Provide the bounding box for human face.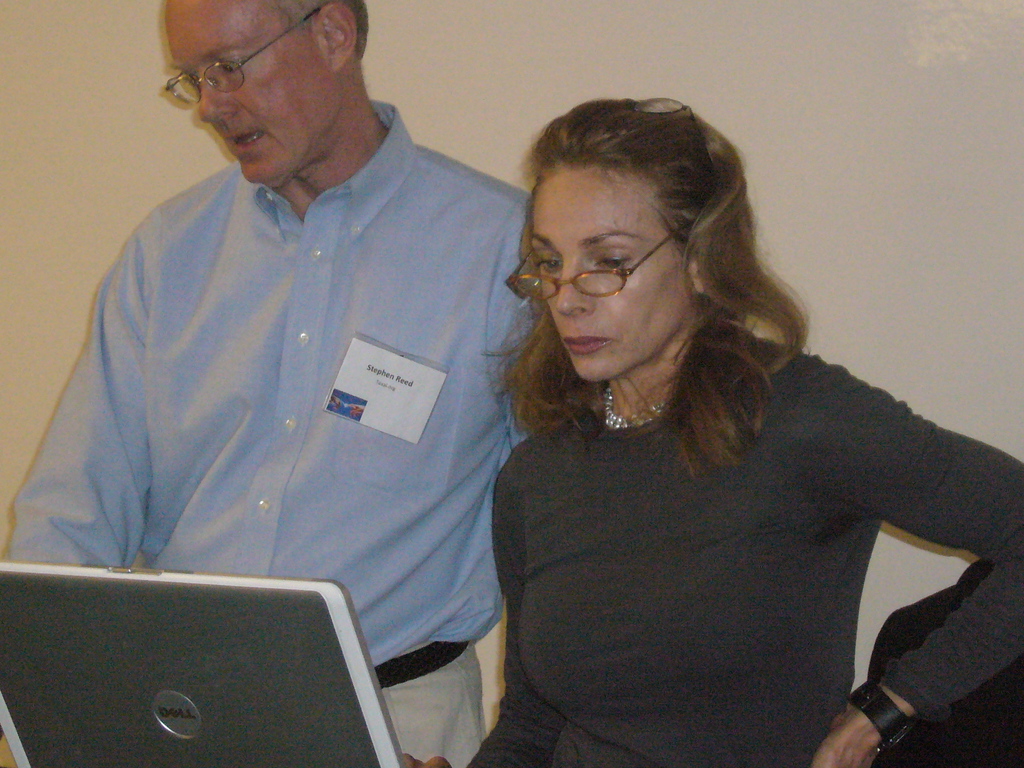
select_region(162, 0, 337, 183).
